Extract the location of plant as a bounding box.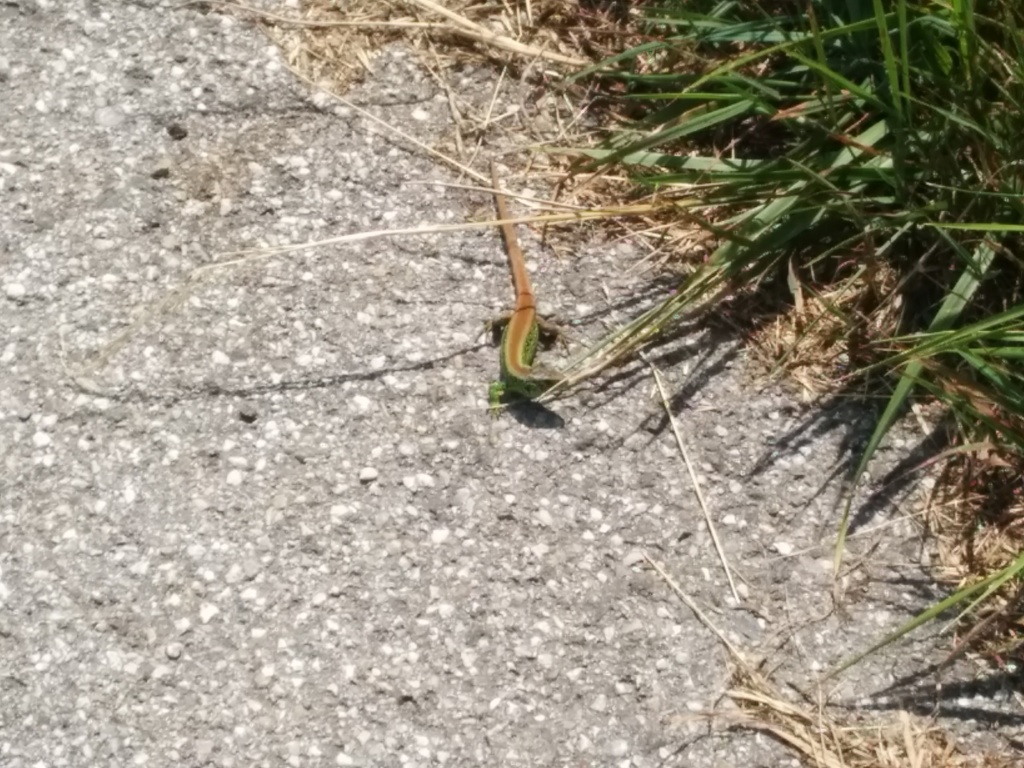
locate(637, 548, 1023, 767).
